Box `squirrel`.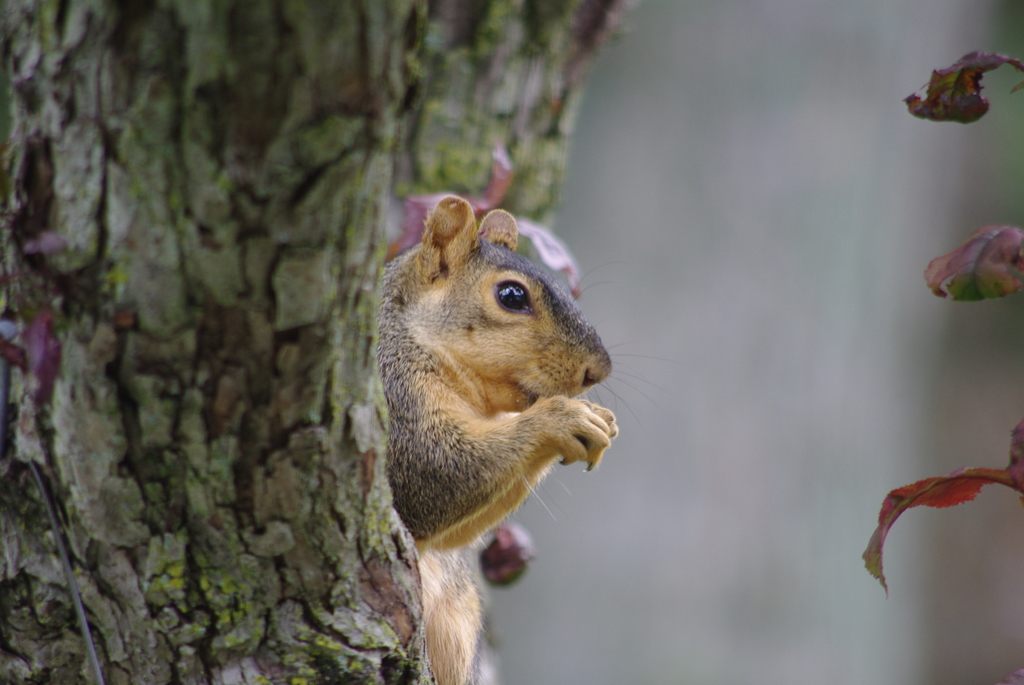
l=372, t=193, r=671, b=684.
